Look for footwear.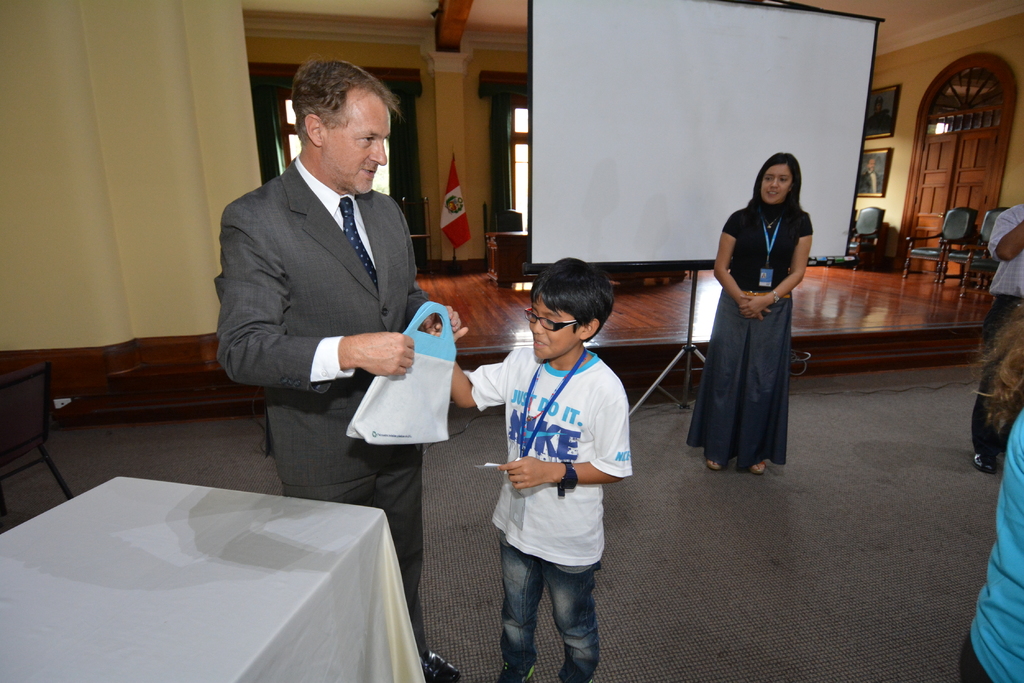
Found: 420 655 462 682.
